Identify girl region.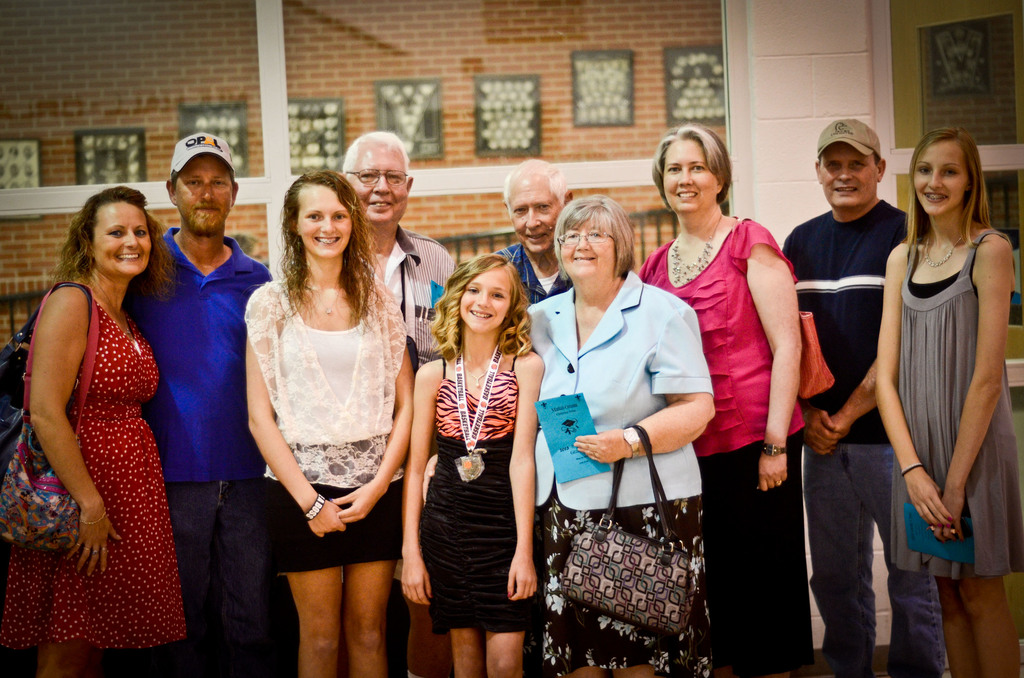
Region: [left=877, top=125, right=1023, bottom=677].
